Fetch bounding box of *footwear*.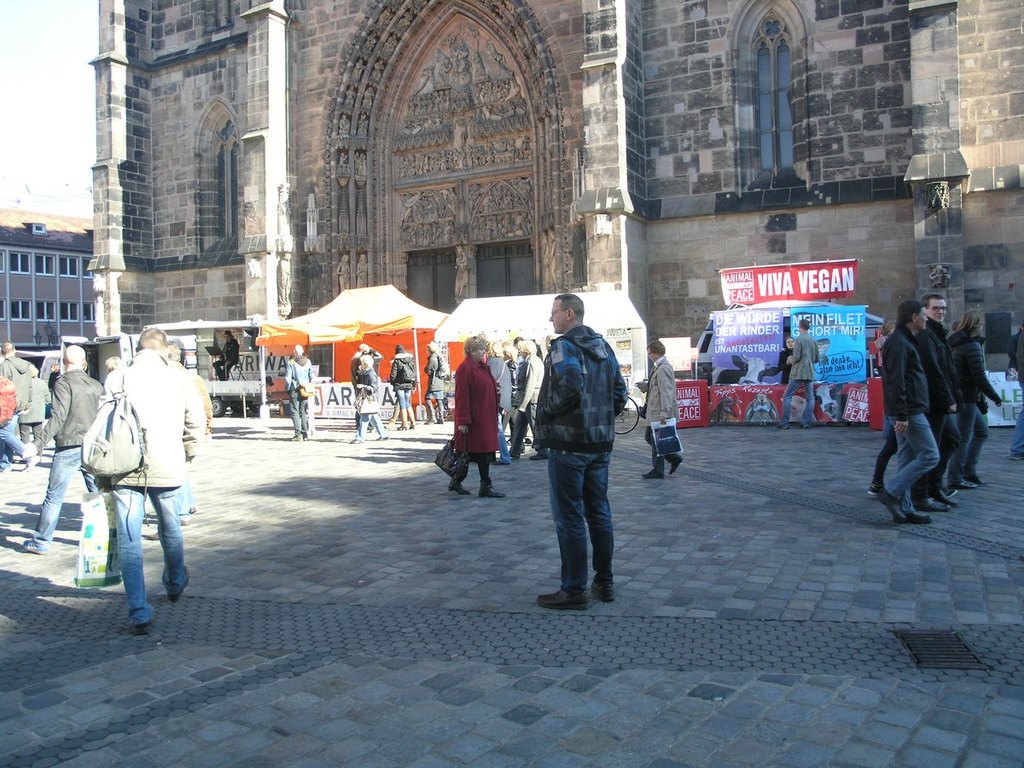
Bbox: rect(385, 417, 396, 428).
